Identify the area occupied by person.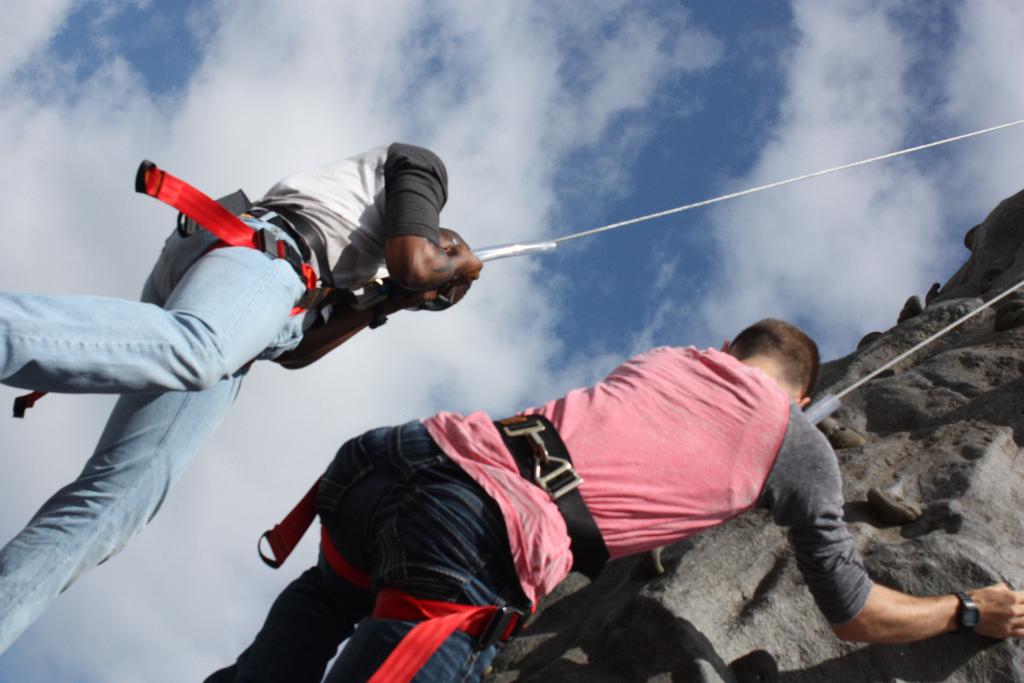
Area: bbox=[0, 131, 481, 670].
